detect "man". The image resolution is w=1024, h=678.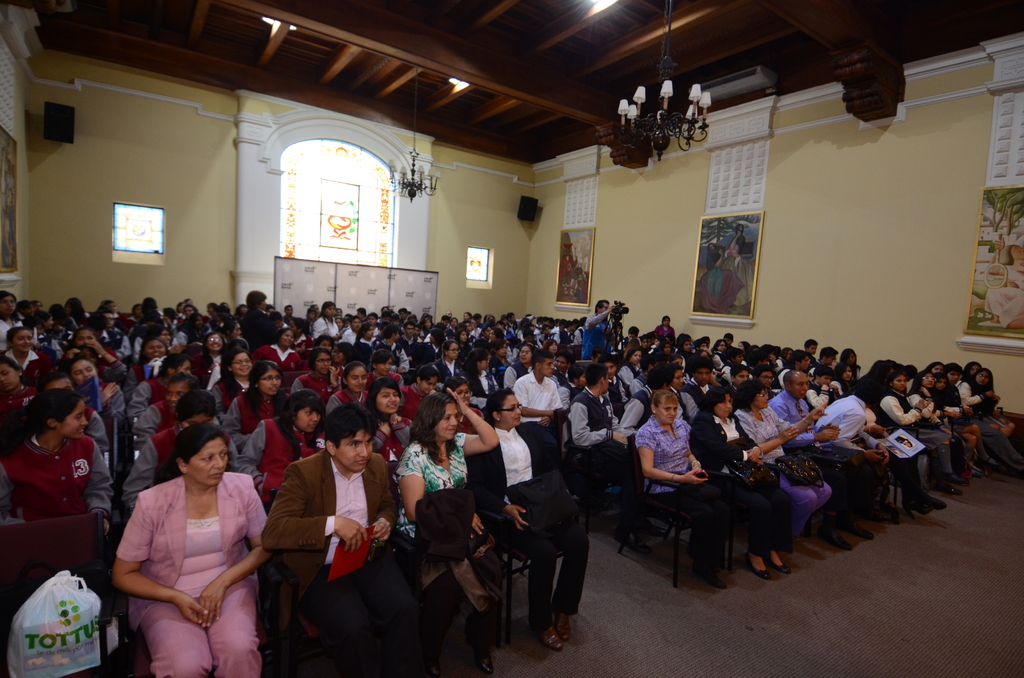
bbox=(444, 310, 452, 321).
